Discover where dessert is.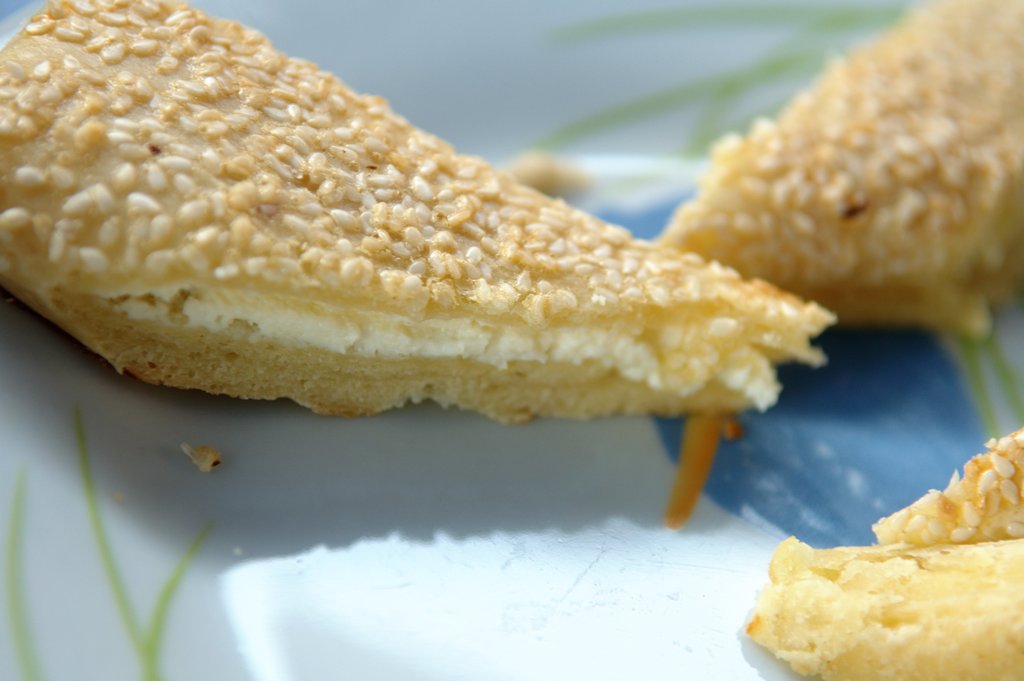
Discovered at bbox(654, 0, 1023, 329).
